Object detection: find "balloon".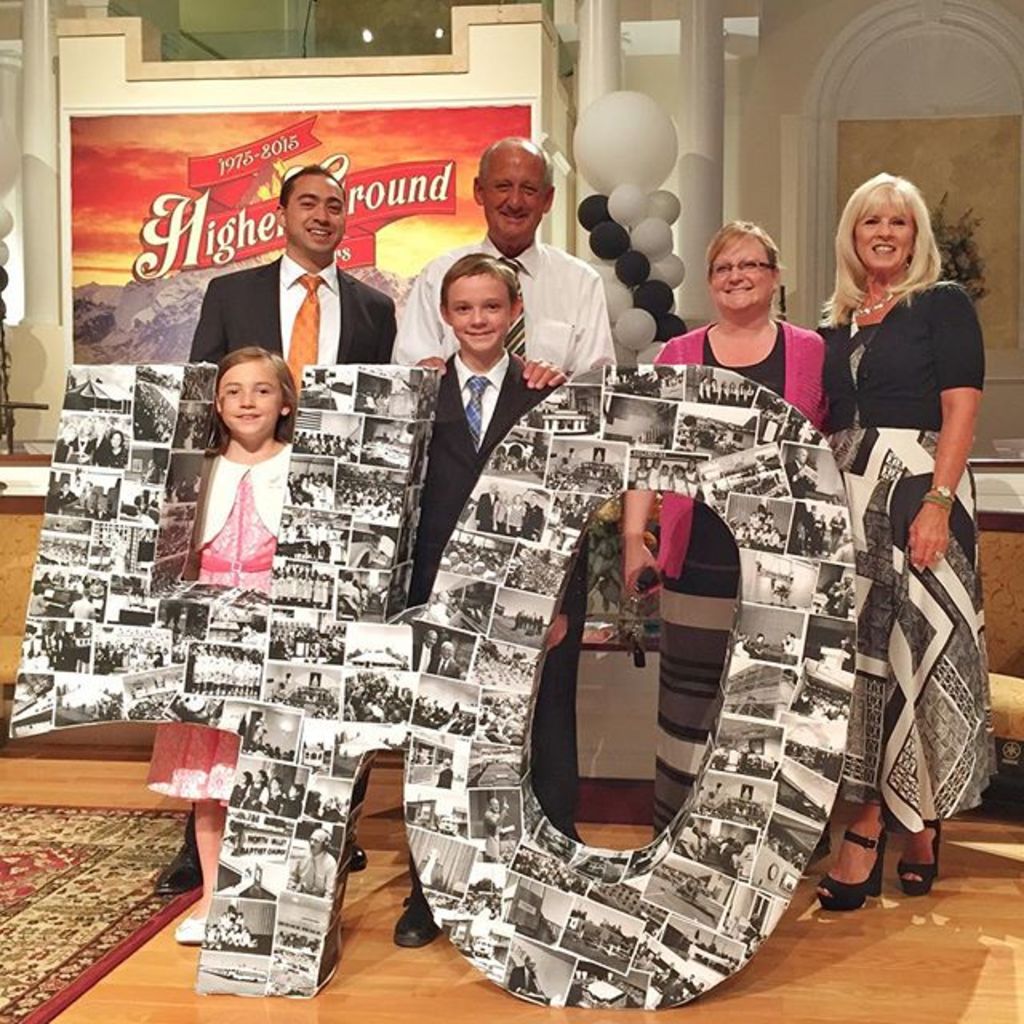
rect(632, 277, 675, 320).
